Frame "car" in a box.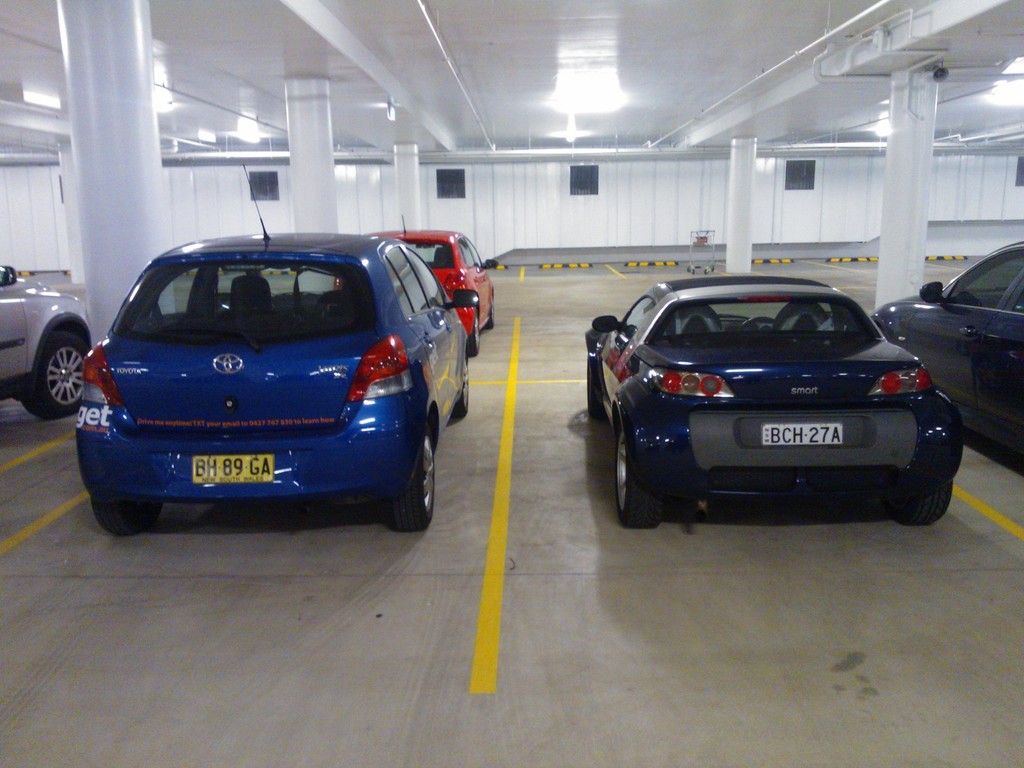
detection(74, 166, 476, 536).
